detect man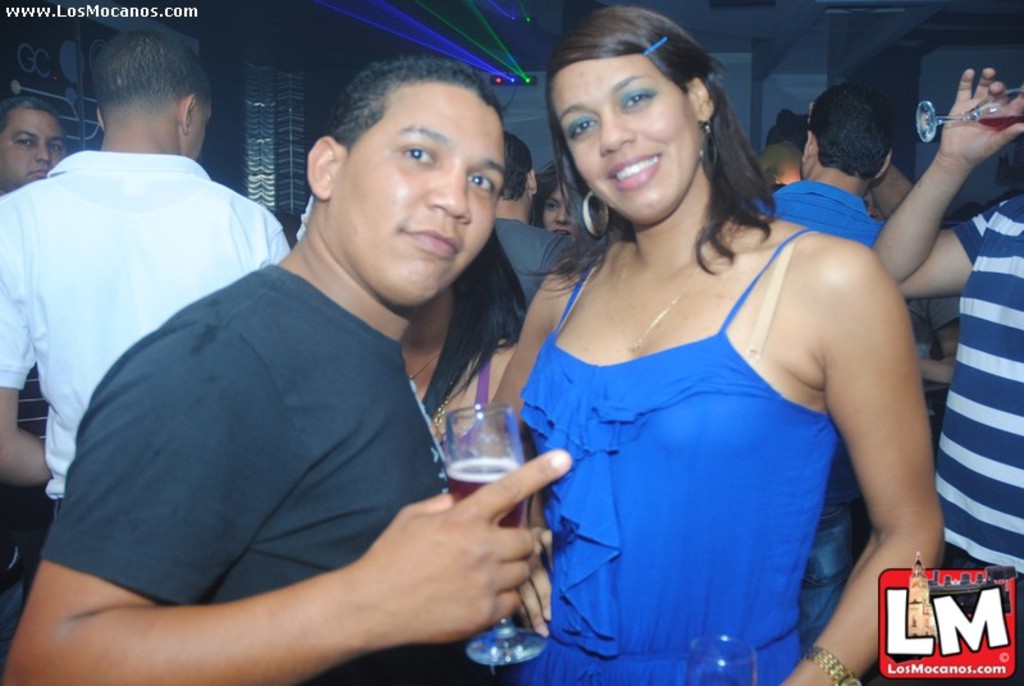
[59, 67, 618, 672]
